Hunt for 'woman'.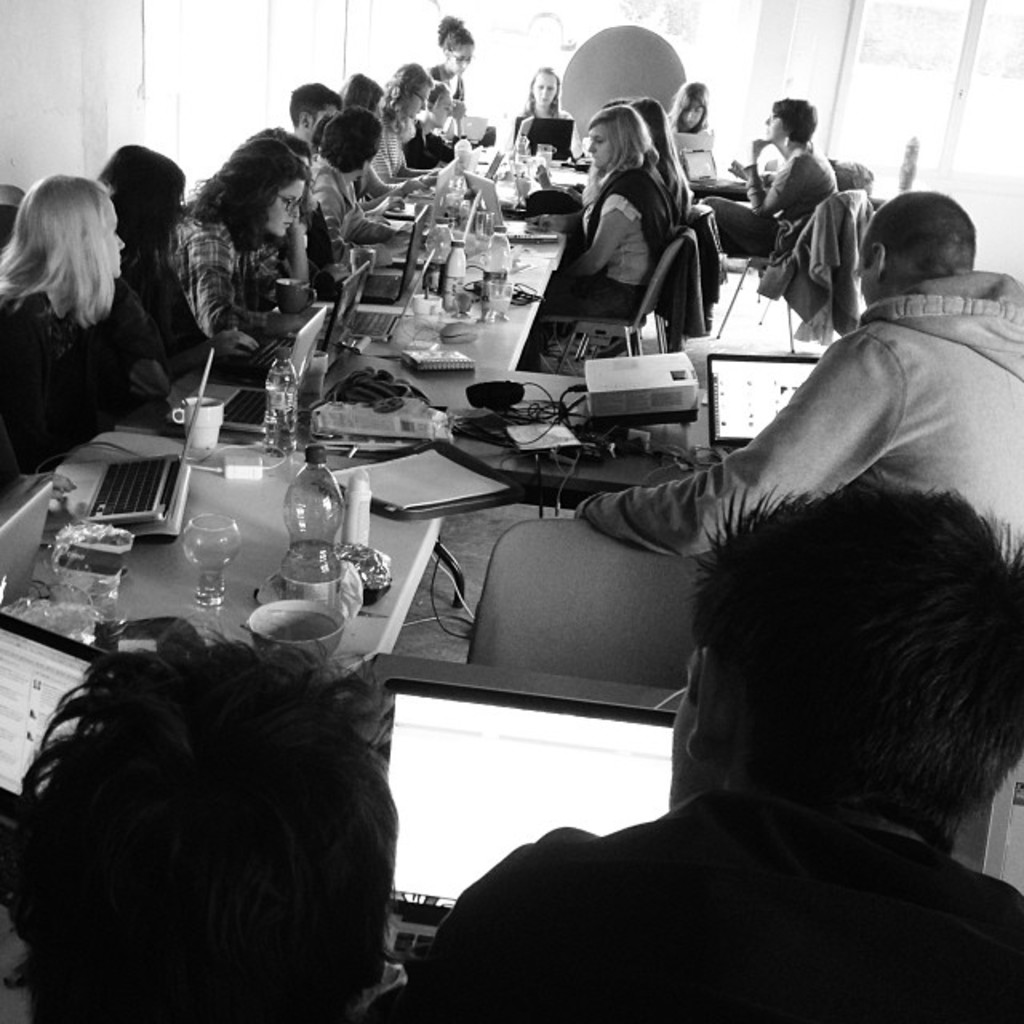
Hunted down at rect(162, 144, 317, 374).
